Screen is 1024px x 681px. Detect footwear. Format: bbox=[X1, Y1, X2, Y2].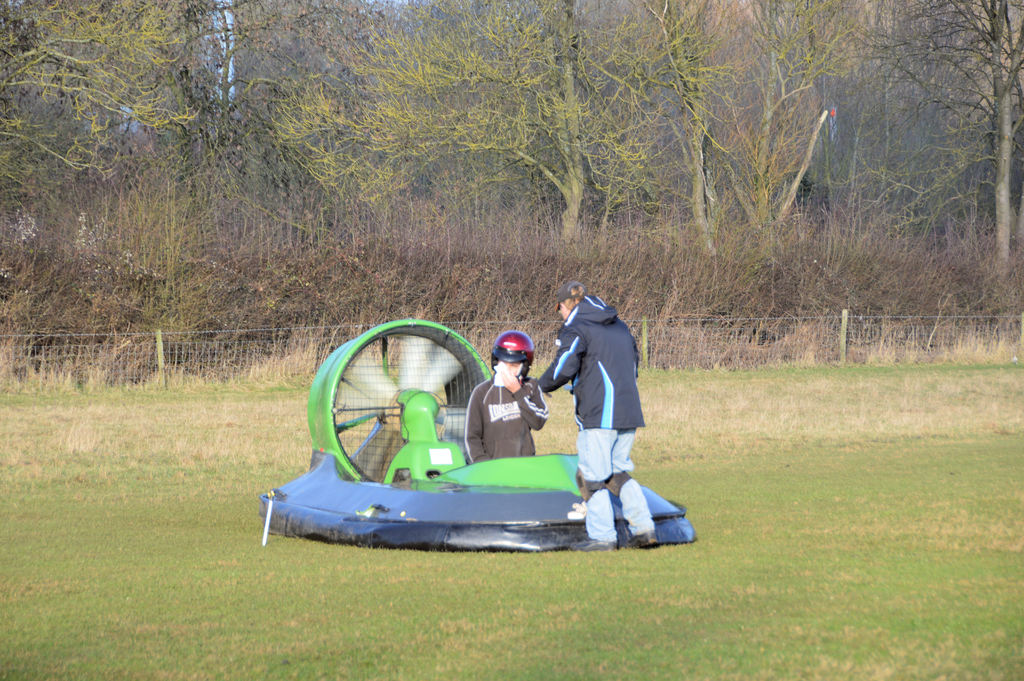
bbox=[628, 530, 658, 550].
